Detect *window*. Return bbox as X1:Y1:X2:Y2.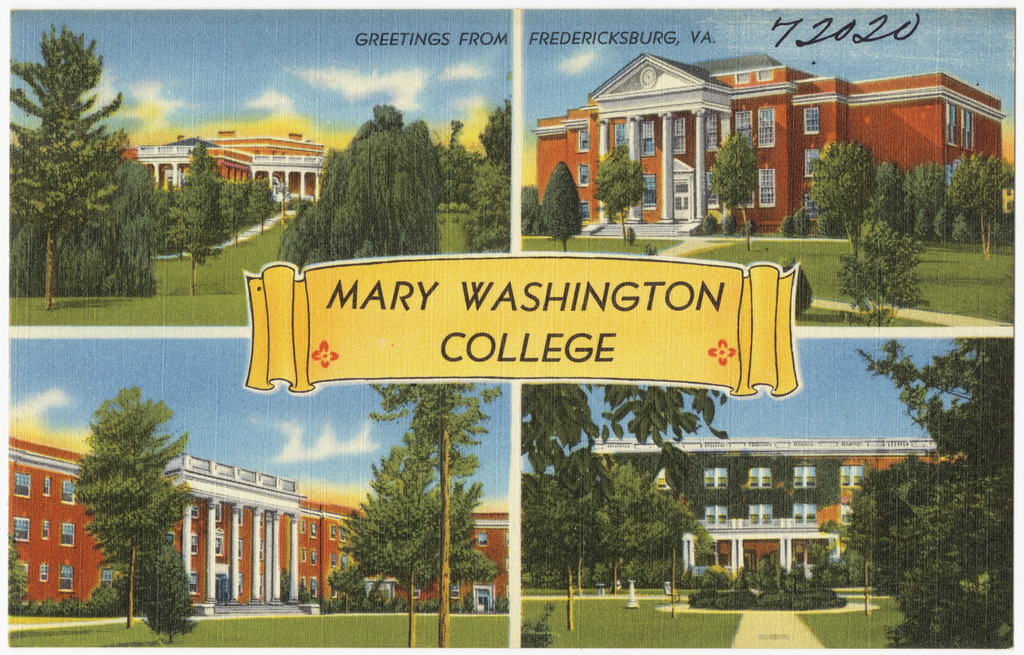
838:460:868:491.
